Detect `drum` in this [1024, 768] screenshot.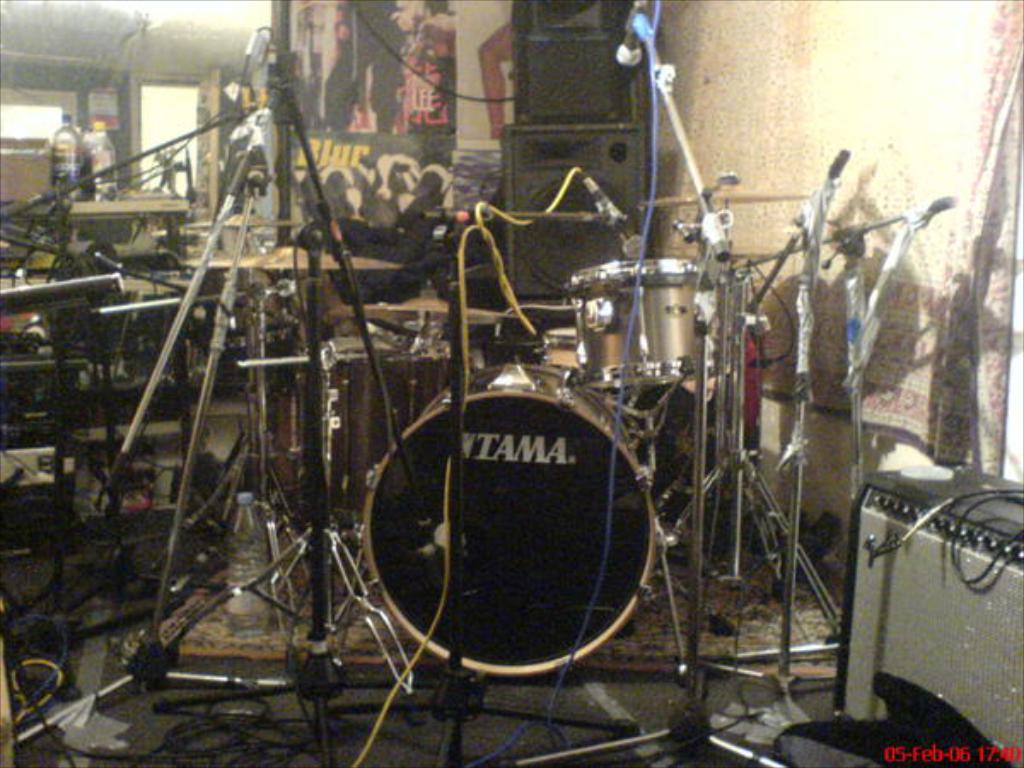
Detection: region(561, 256, 715, 387).
